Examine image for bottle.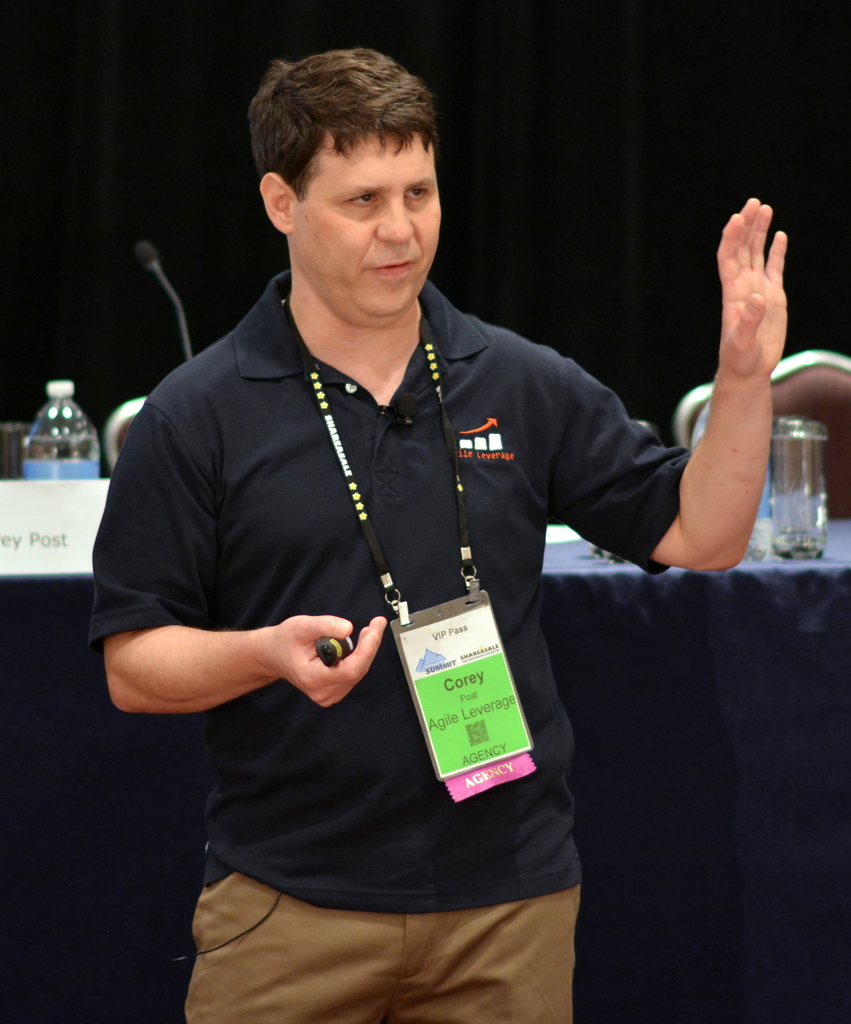
Examination result: bbox=[8, 371, 79, 506].
